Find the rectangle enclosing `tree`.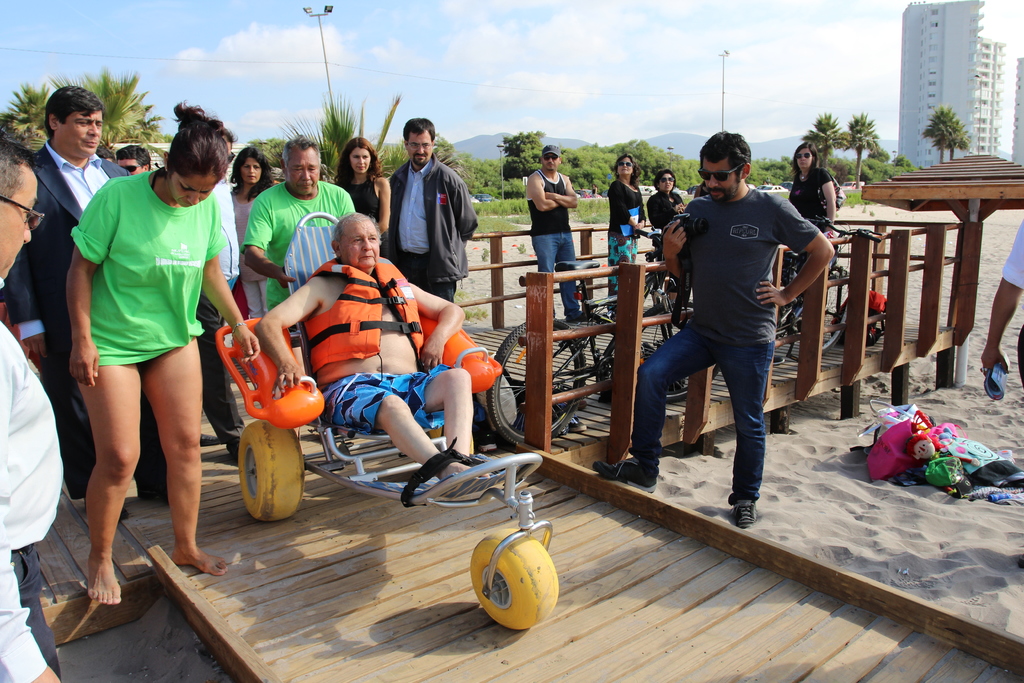
{"x1": 4, "y1": 81, "x2": 51, "y2": 148}.
